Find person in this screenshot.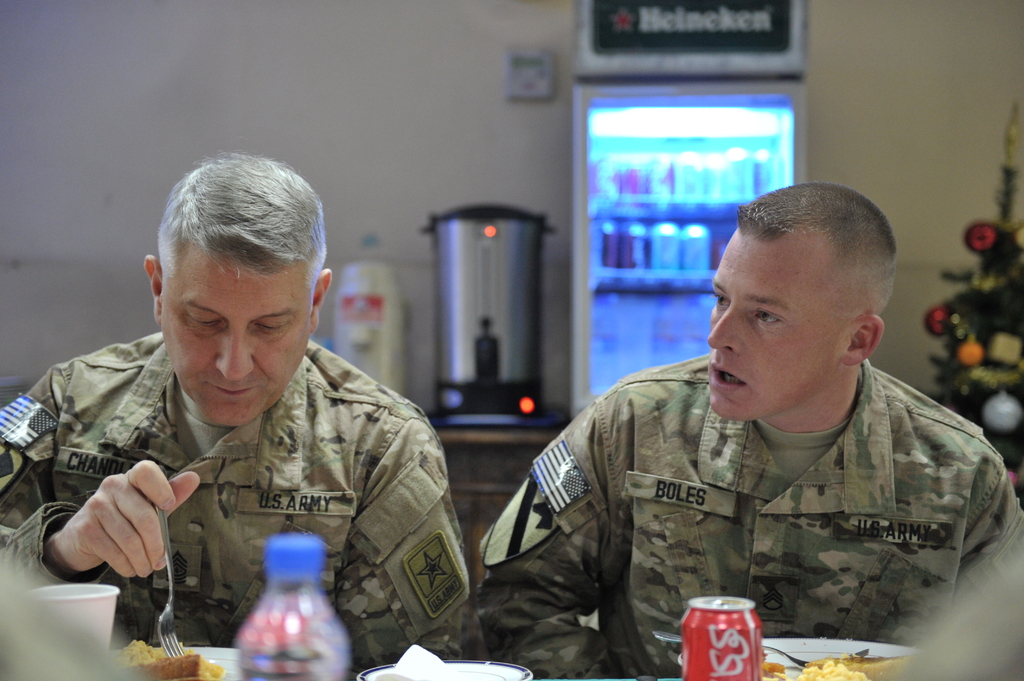
The bounding box for person is rect(21, 157, 470, 652).
